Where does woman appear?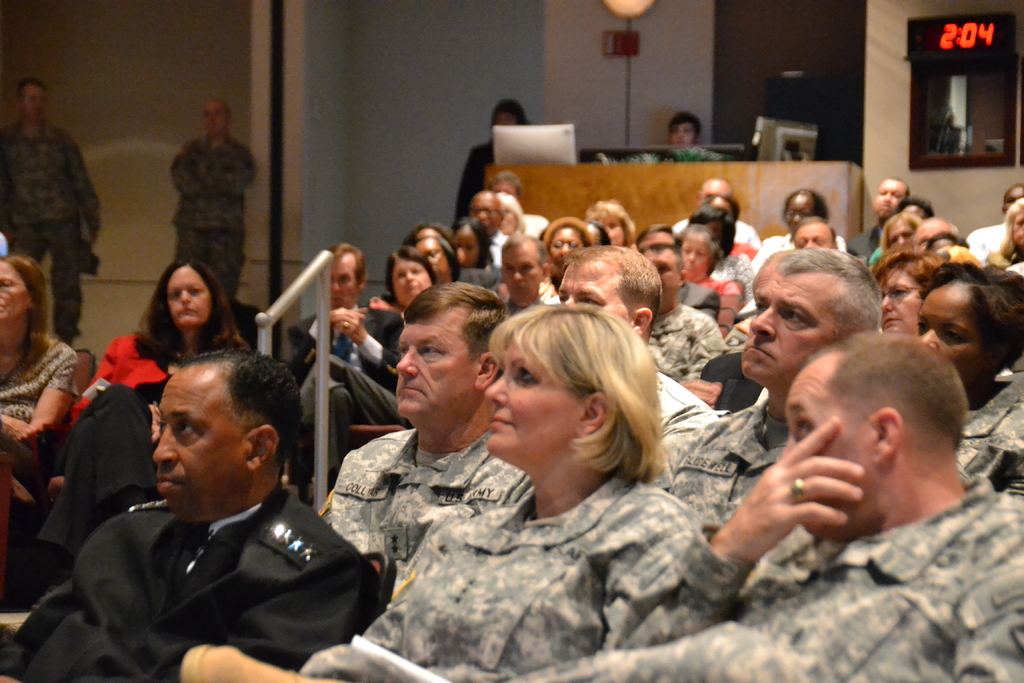
Appears at 987,190,1023,272.
